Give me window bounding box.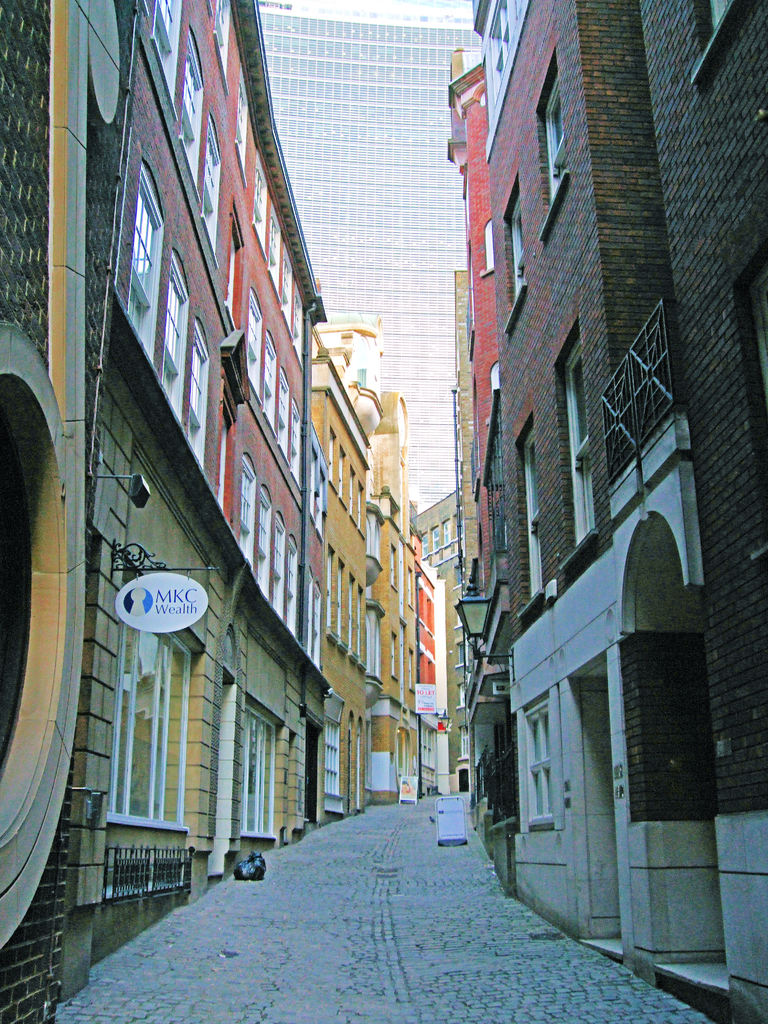
region(234, 459, 255, 561).
